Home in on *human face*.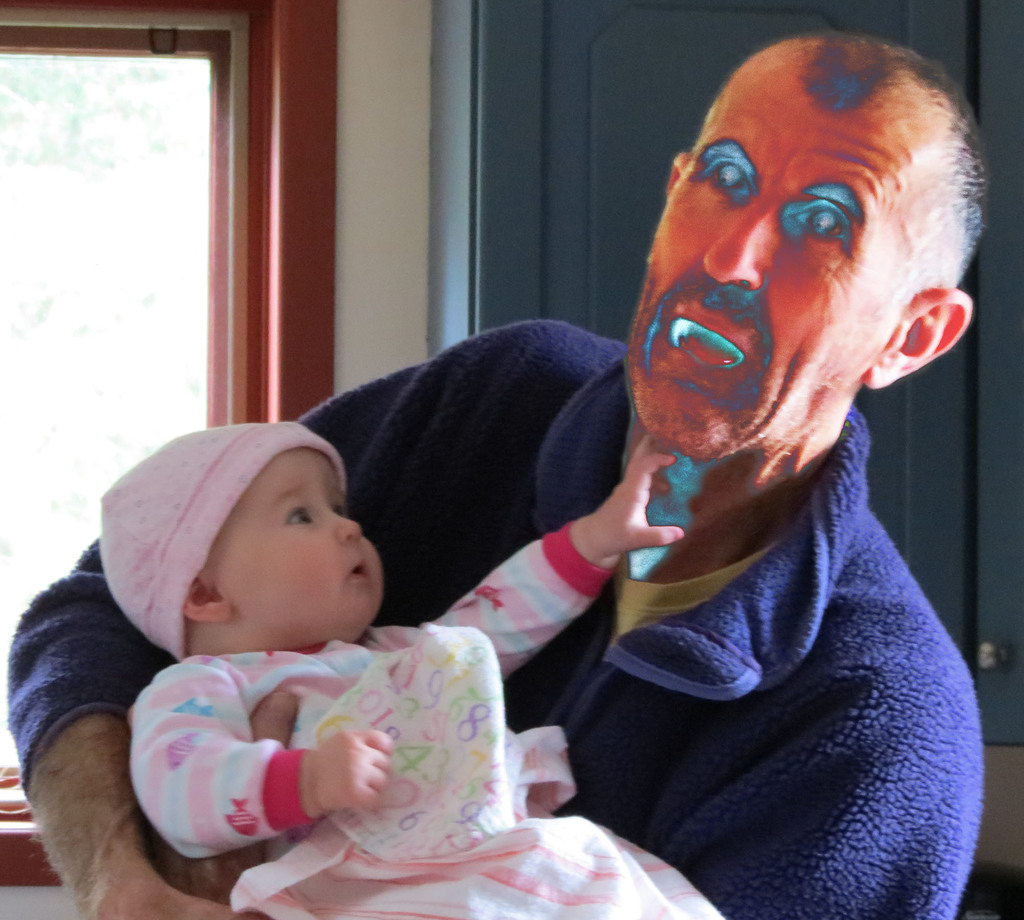
Homed in at box=[621, 92, 899, 465].
